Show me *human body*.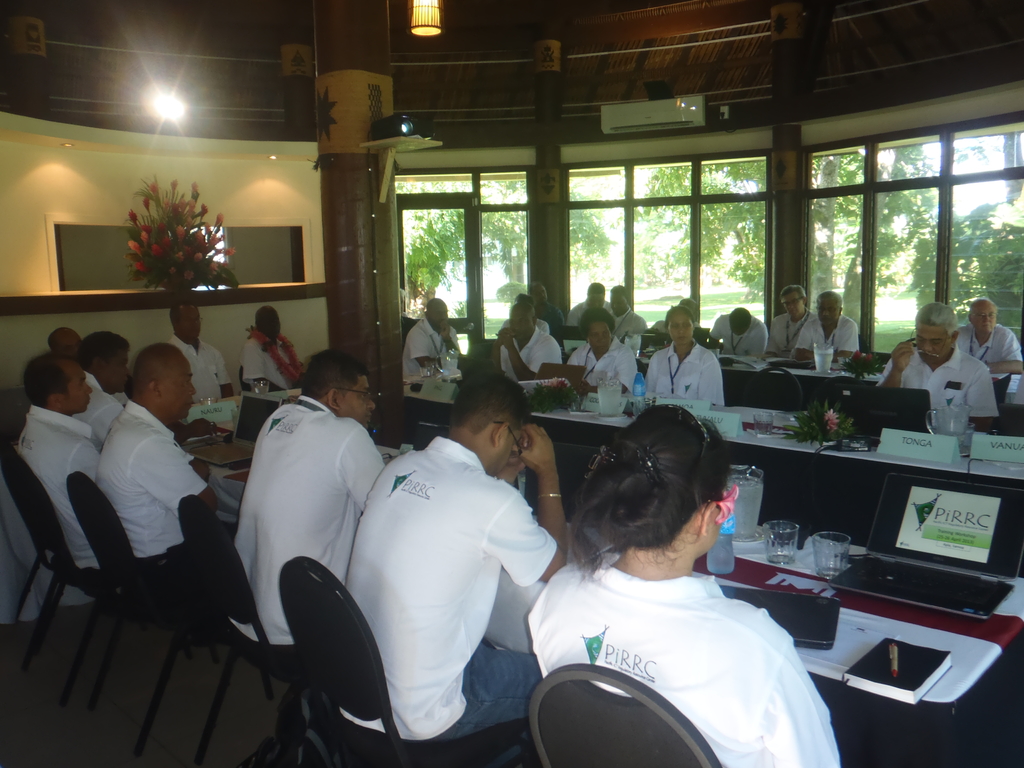
*human body* is here: (318, 399, 550, 762).
